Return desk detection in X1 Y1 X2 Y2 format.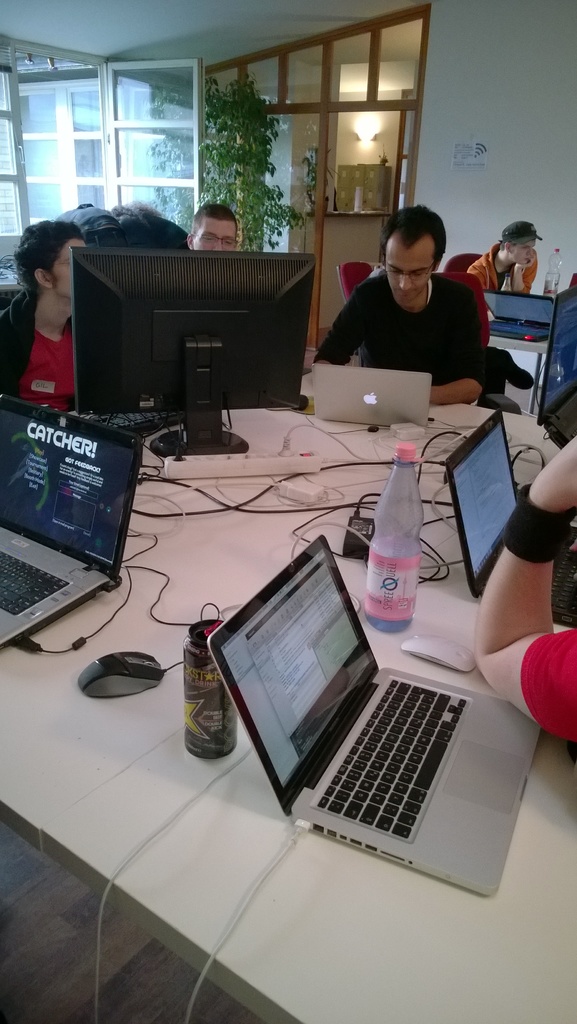
0 401 576 1023.
